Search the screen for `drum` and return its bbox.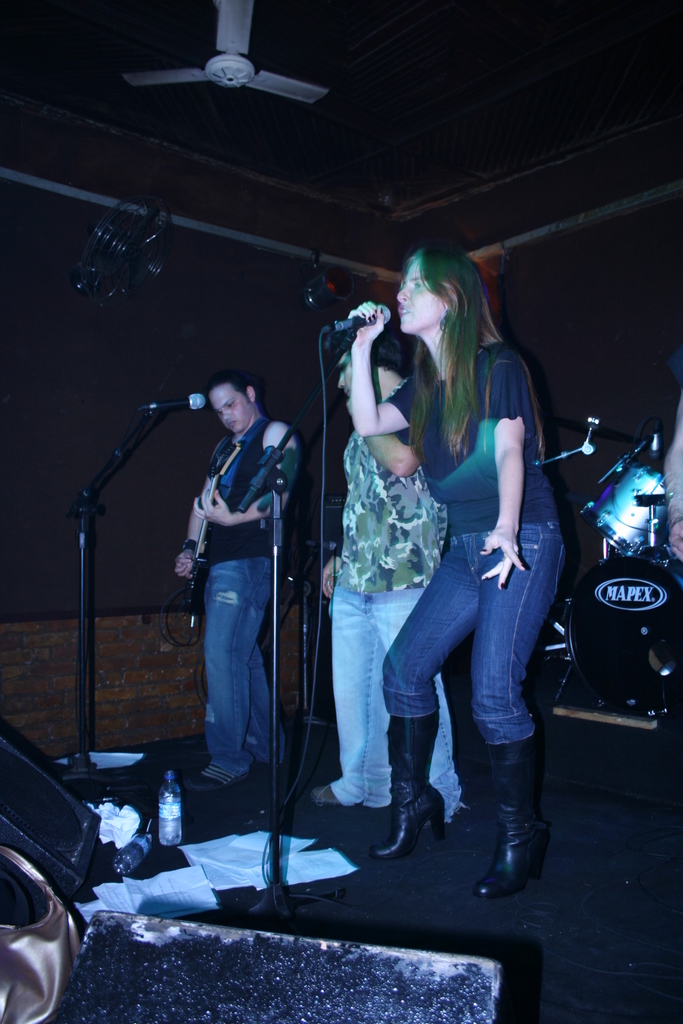
Found: 575,462,666,566.
